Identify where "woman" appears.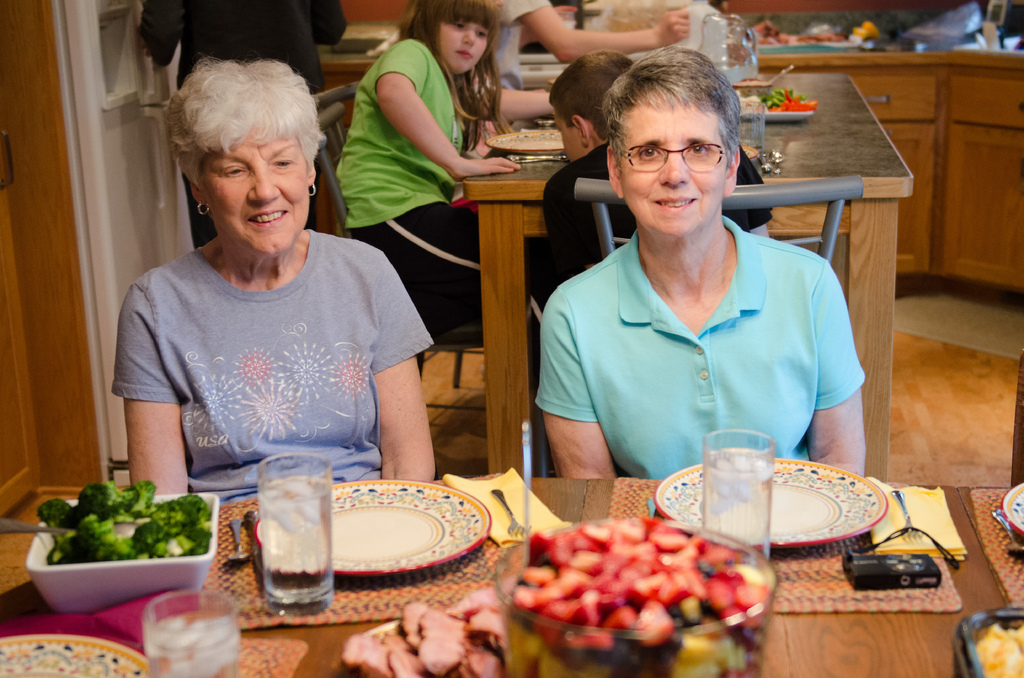
Appears at {"left": 107, "top": 52, "right": 440, "bottom": 511}.
